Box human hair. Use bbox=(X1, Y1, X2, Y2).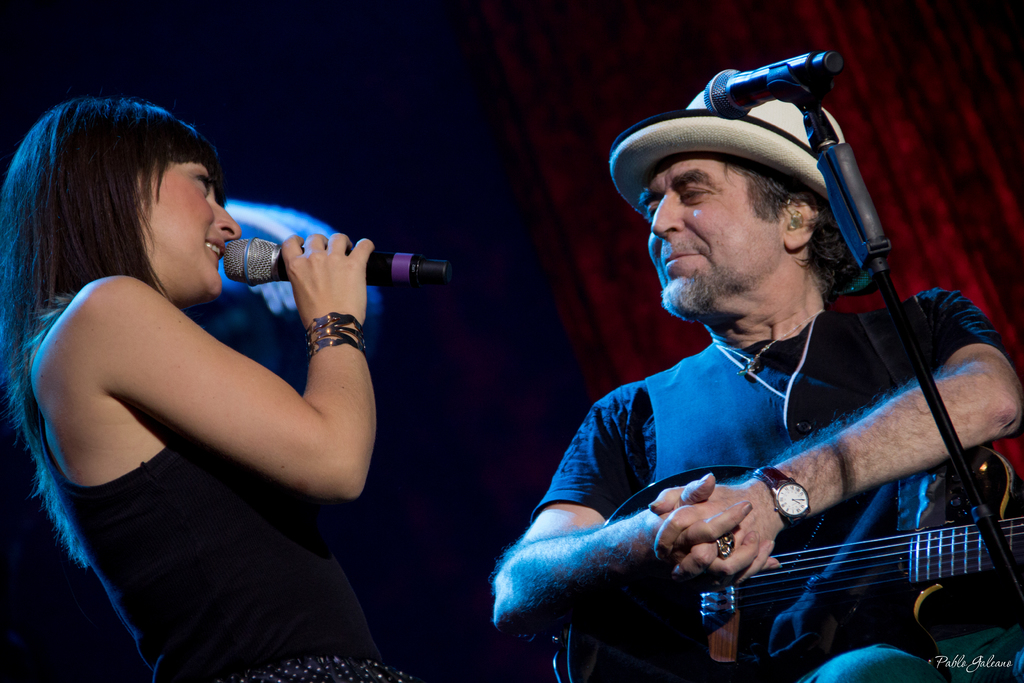
bbox=(717, 154, 868, 284).
